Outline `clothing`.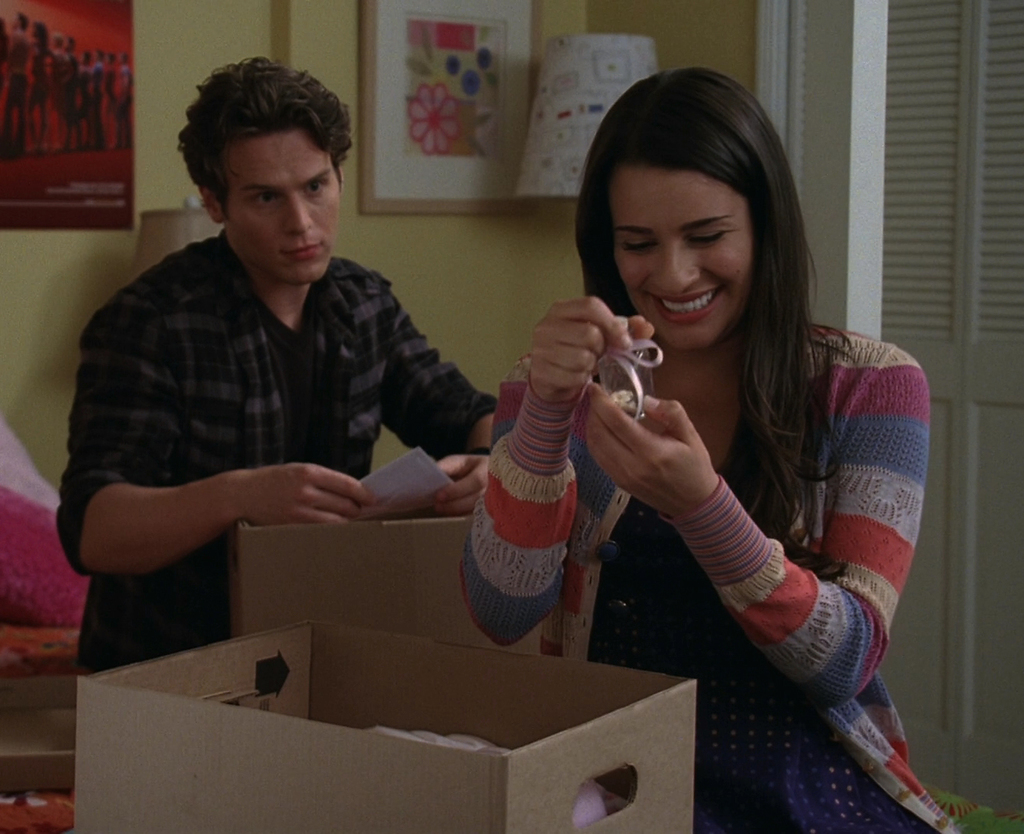
Outline: left=51, top=173, right=493, bottom=641.
